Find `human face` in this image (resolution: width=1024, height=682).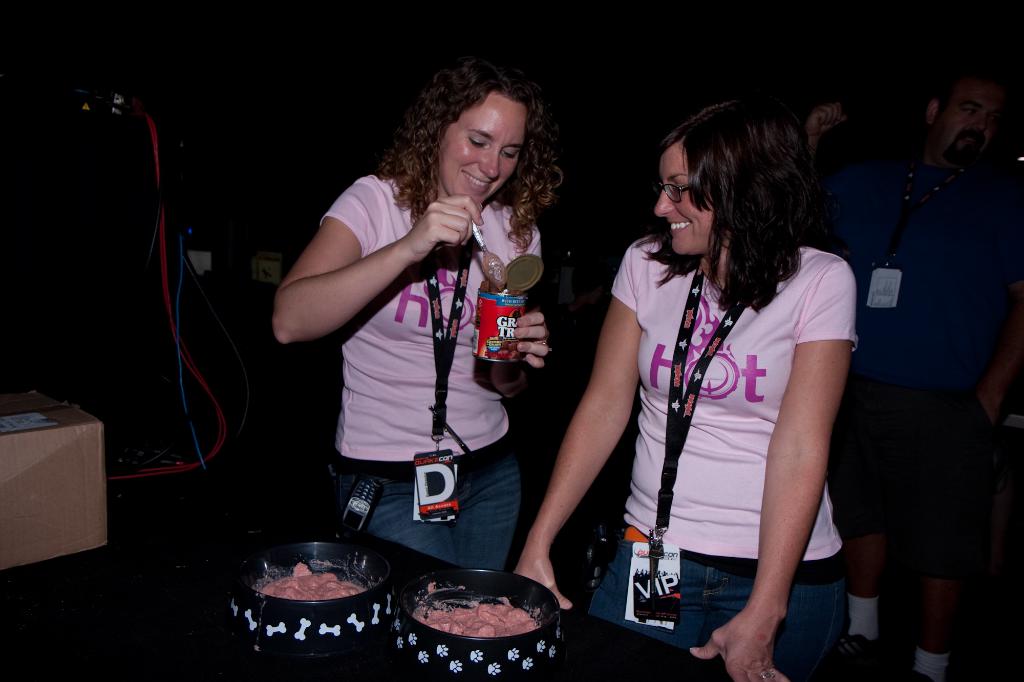
{"x1": 440, "y1": 93, "x2": 526, "y2": 208}.
